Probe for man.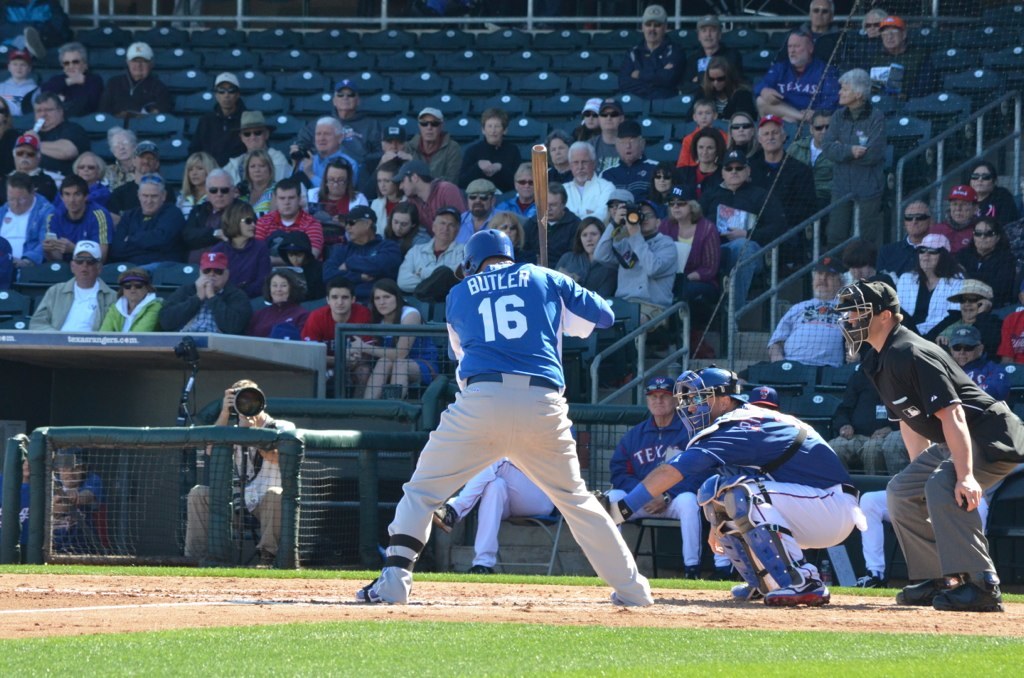
Probe result: 749, 29, 838, 123.
